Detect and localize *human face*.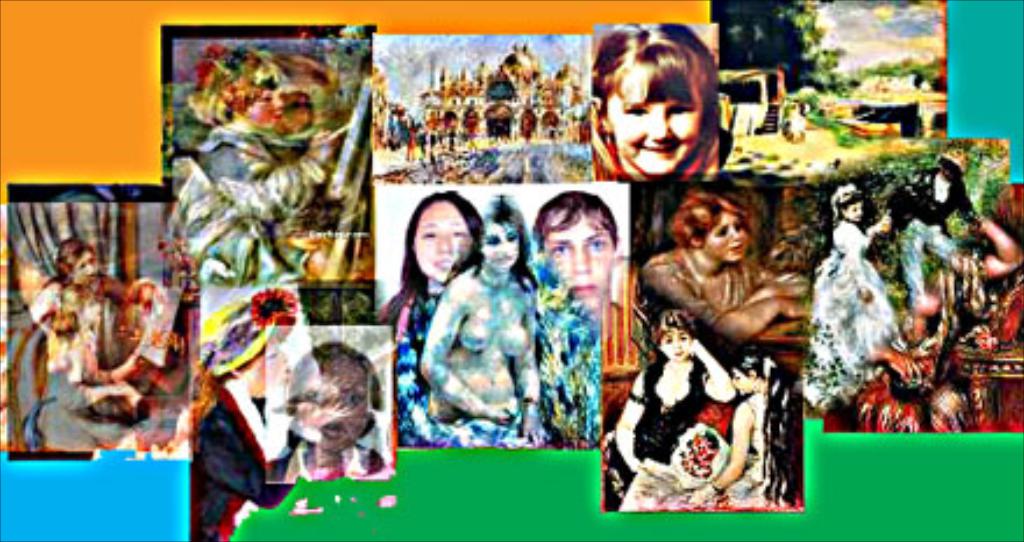
Localized at region(410, 198, 477, 279).
